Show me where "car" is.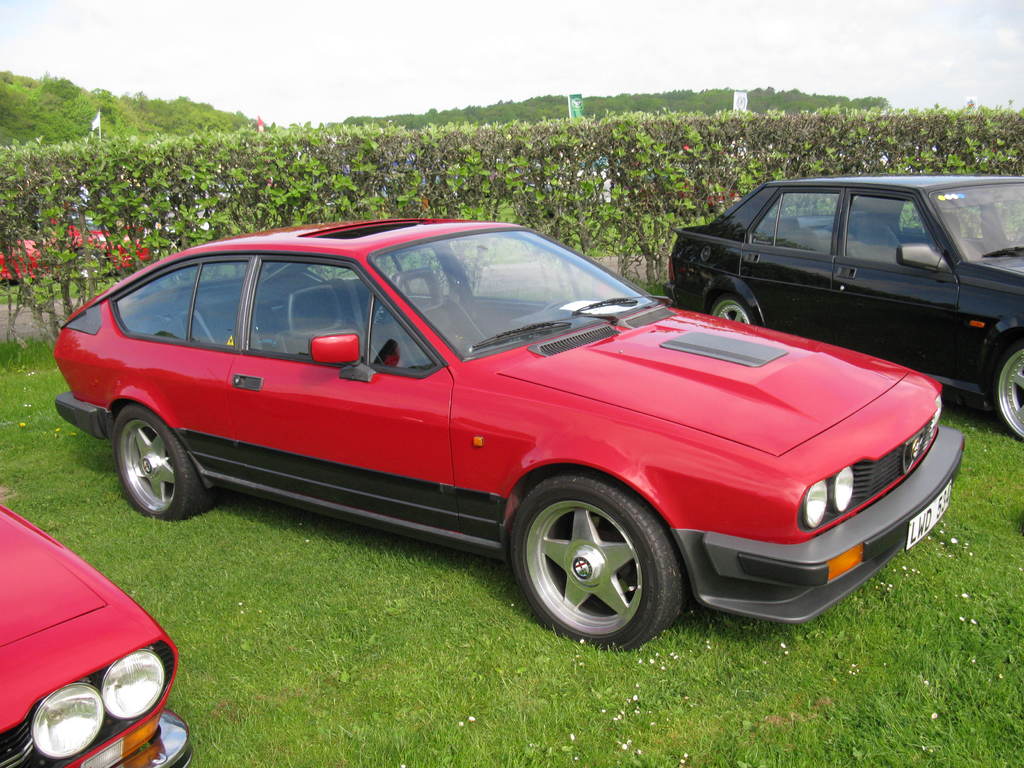
"car" is at bbox=(0, 498, 197, 767).
